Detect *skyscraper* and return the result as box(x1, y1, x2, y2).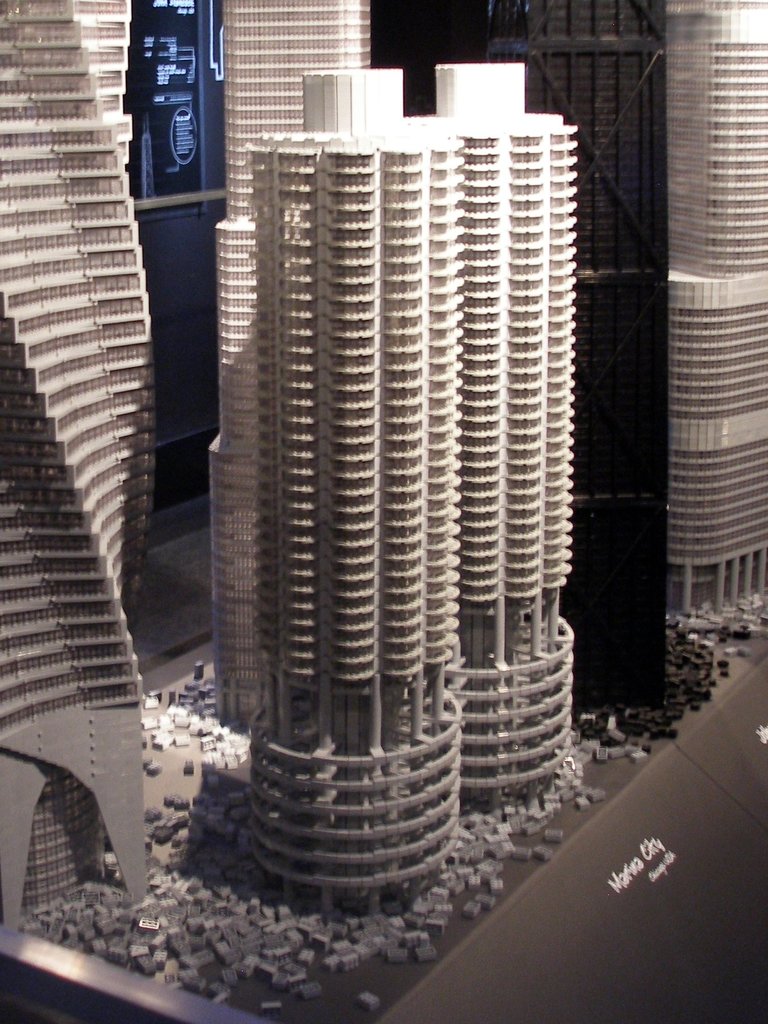
box(200, 3, 381, 736).
